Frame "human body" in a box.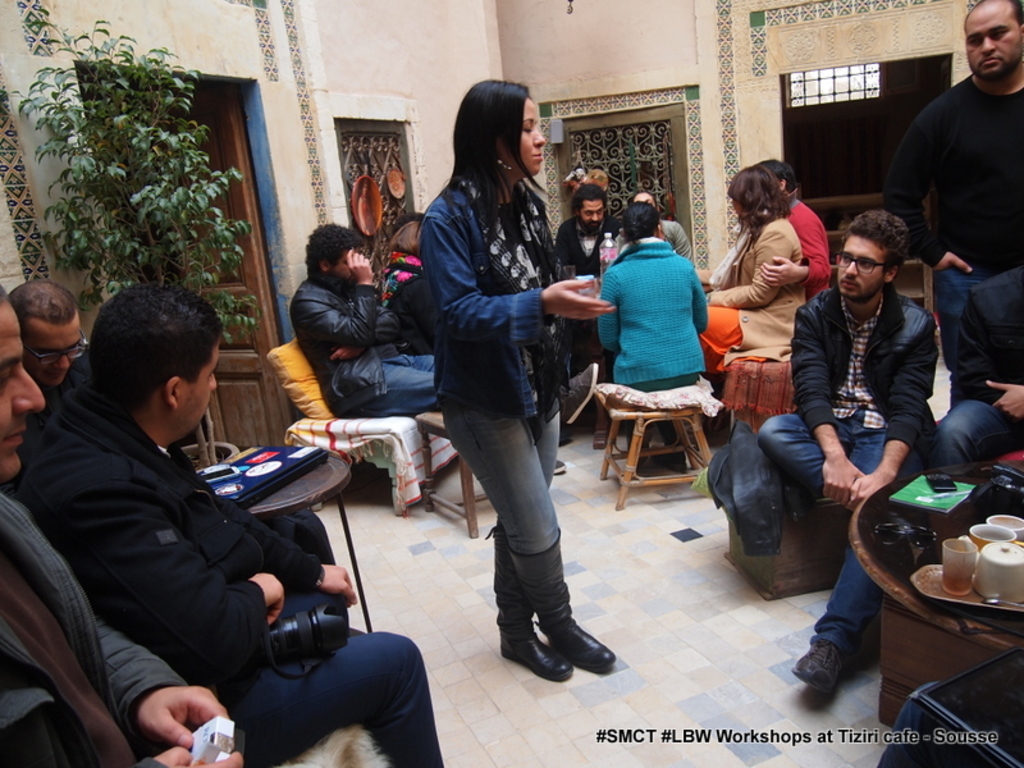
locate(410, 74, 594, 678).
